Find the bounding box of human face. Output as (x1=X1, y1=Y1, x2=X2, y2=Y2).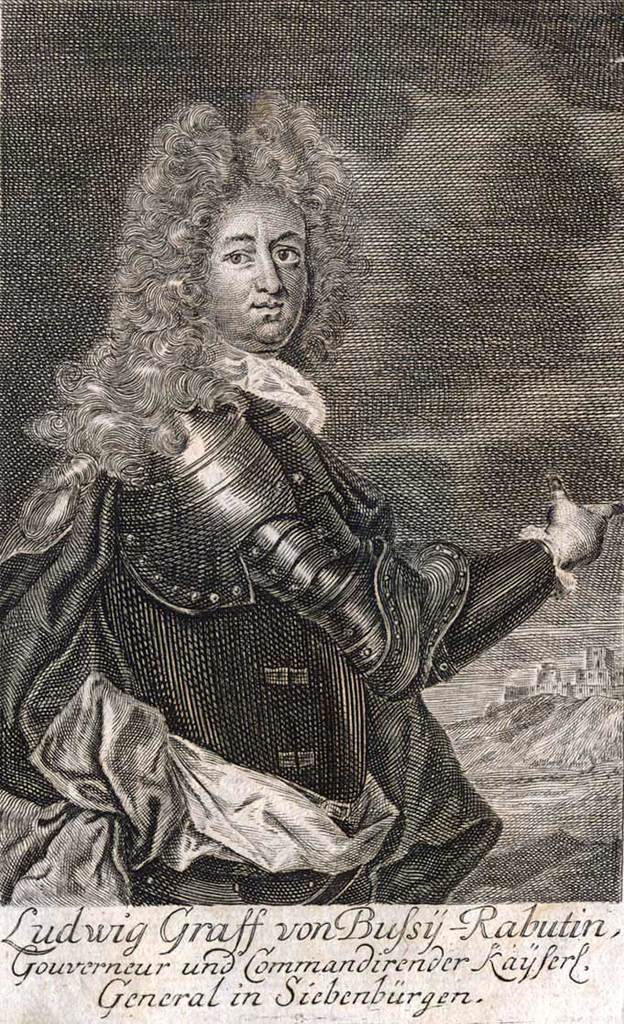
(x1=202, y1=182, x2=306, y2=356).
